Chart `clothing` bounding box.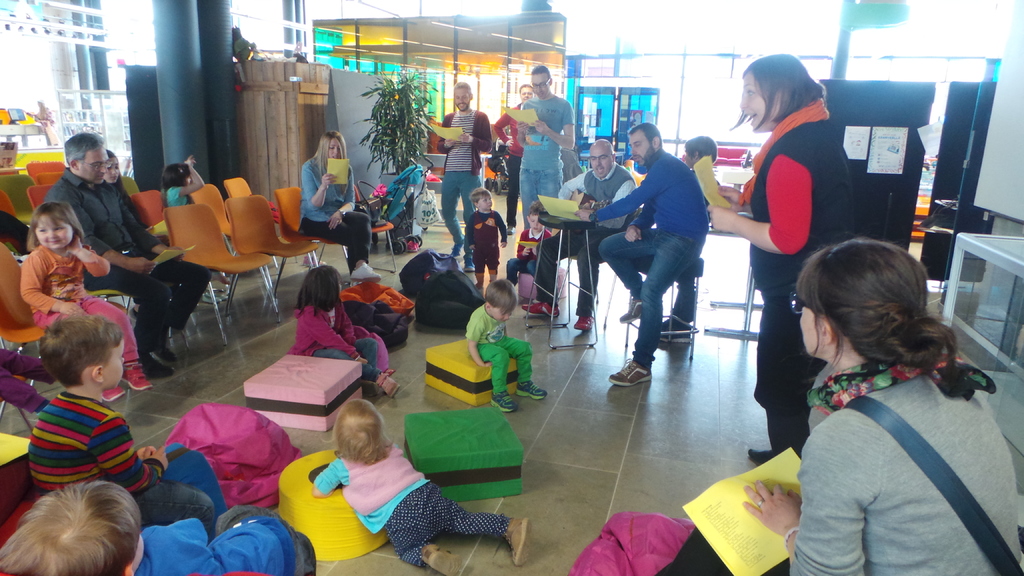
Charted: <bbox>25, 390, 214, 527</bbox>.
